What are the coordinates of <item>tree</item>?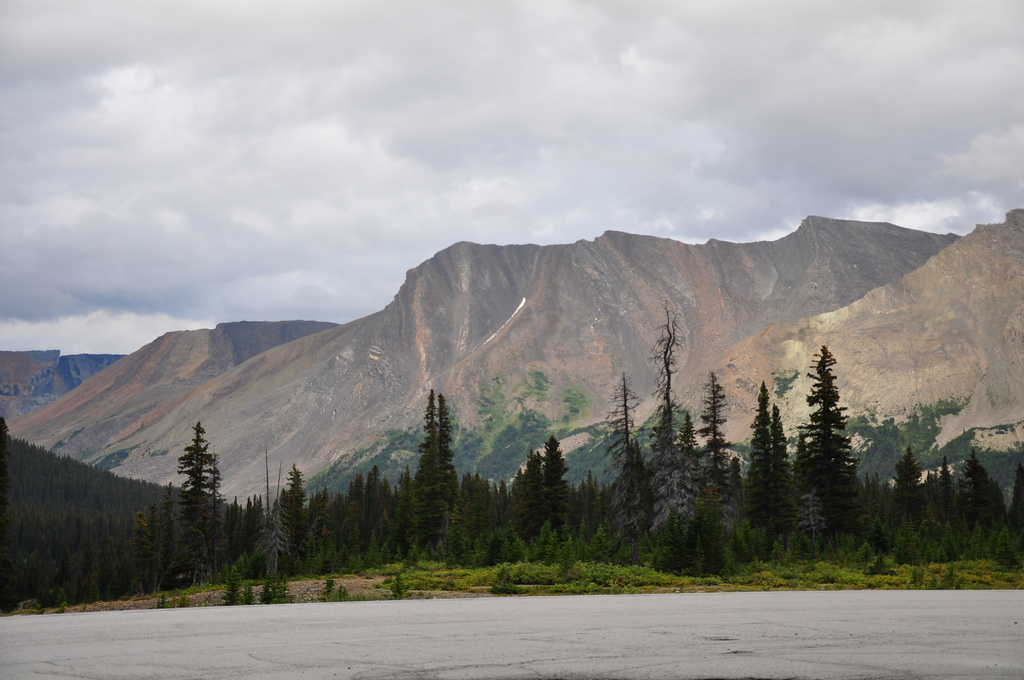
pyautogui.locateOnScreen(541, 432, 572, 557).
